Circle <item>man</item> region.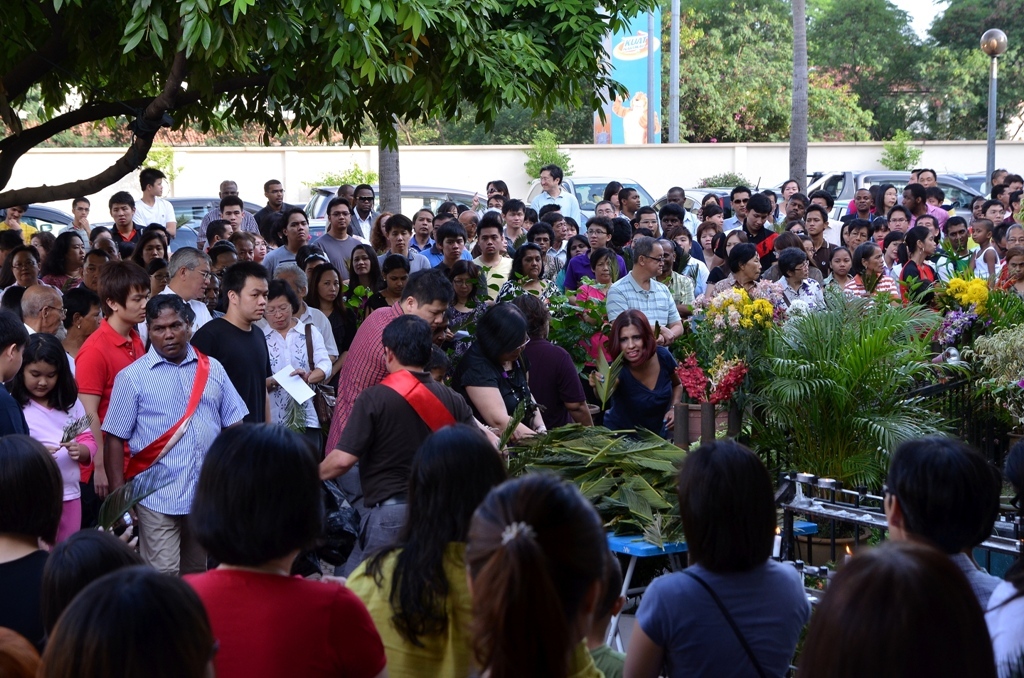
Region: <box>62,195,98,251</box>.
